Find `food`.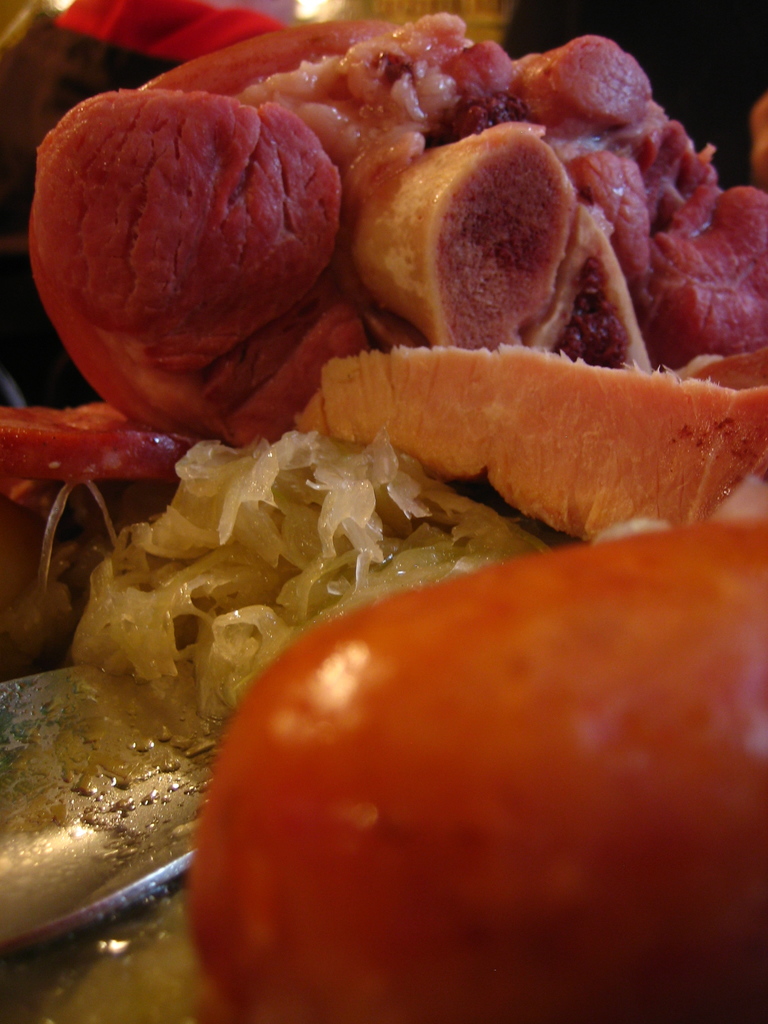
[x1=0, y1=1, x2=767, y2=1023].
